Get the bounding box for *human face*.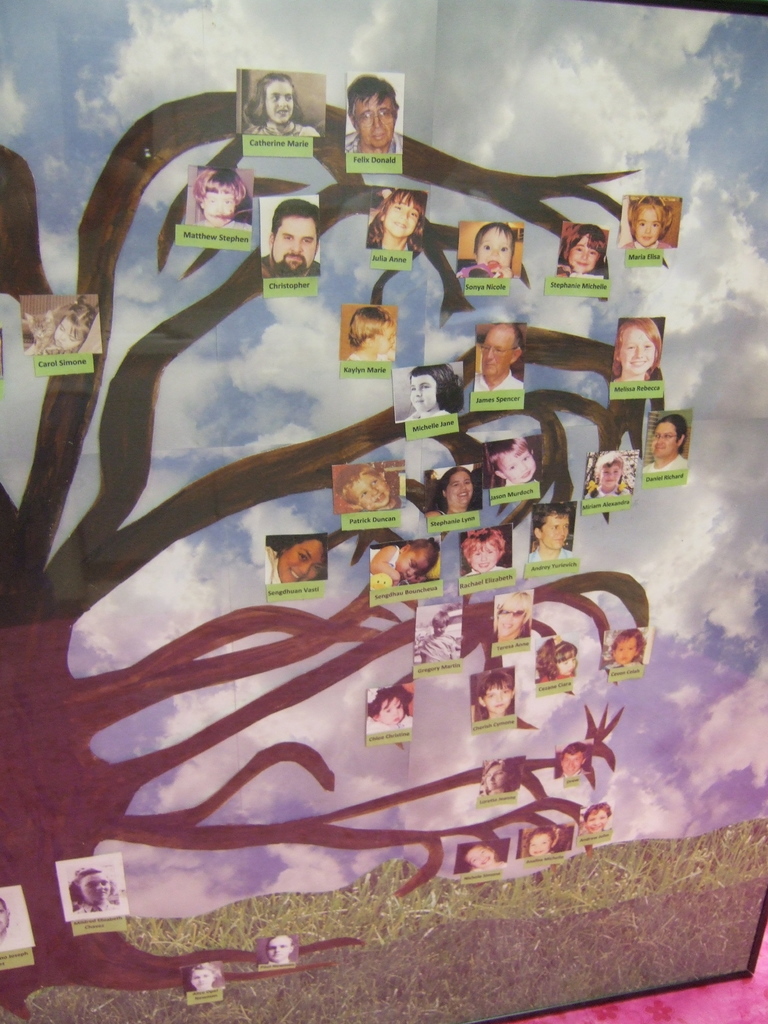
select_region(614, 637, 637, 660).
